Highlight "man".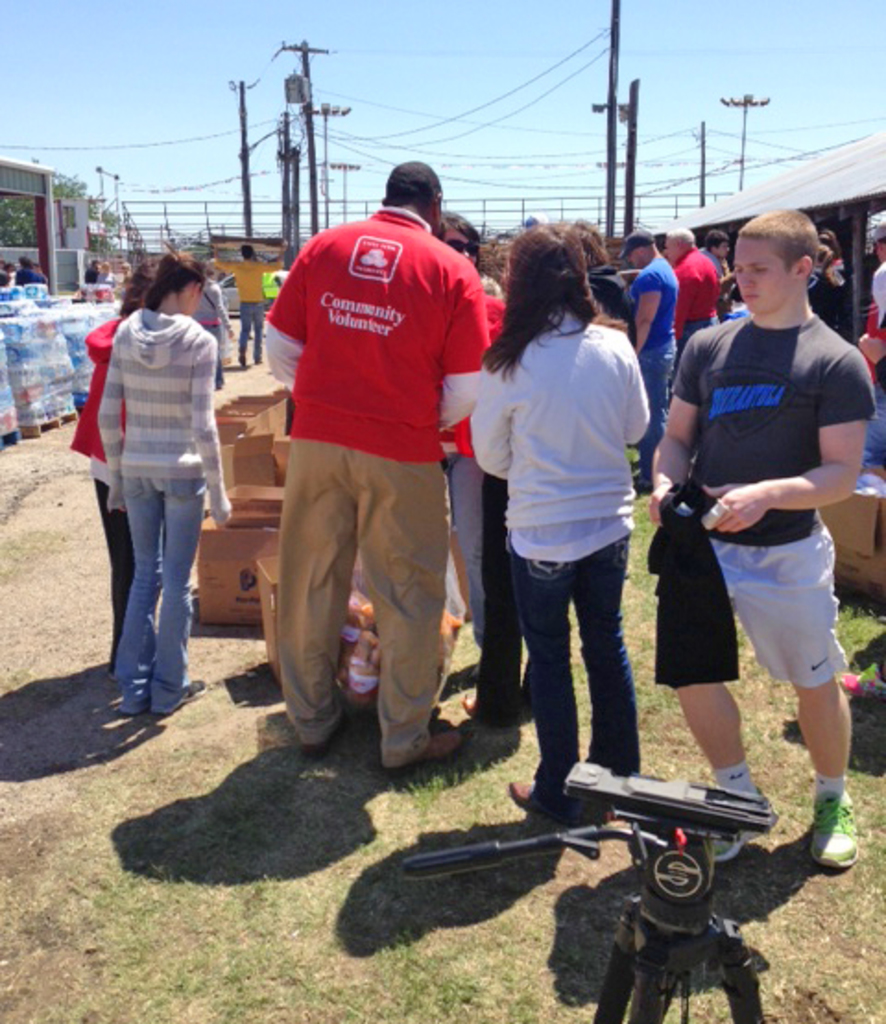
Highlighted region: locate(620, 231, 677, 472).
